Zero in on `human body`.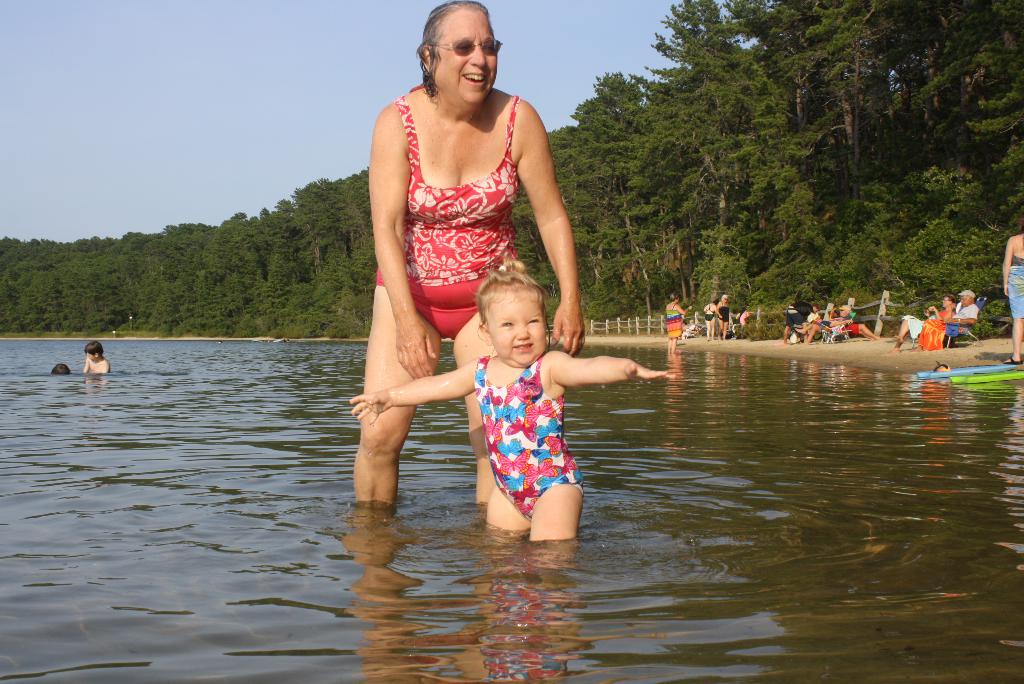
Zeroed in: select_region(680, 323, 698, 339).
